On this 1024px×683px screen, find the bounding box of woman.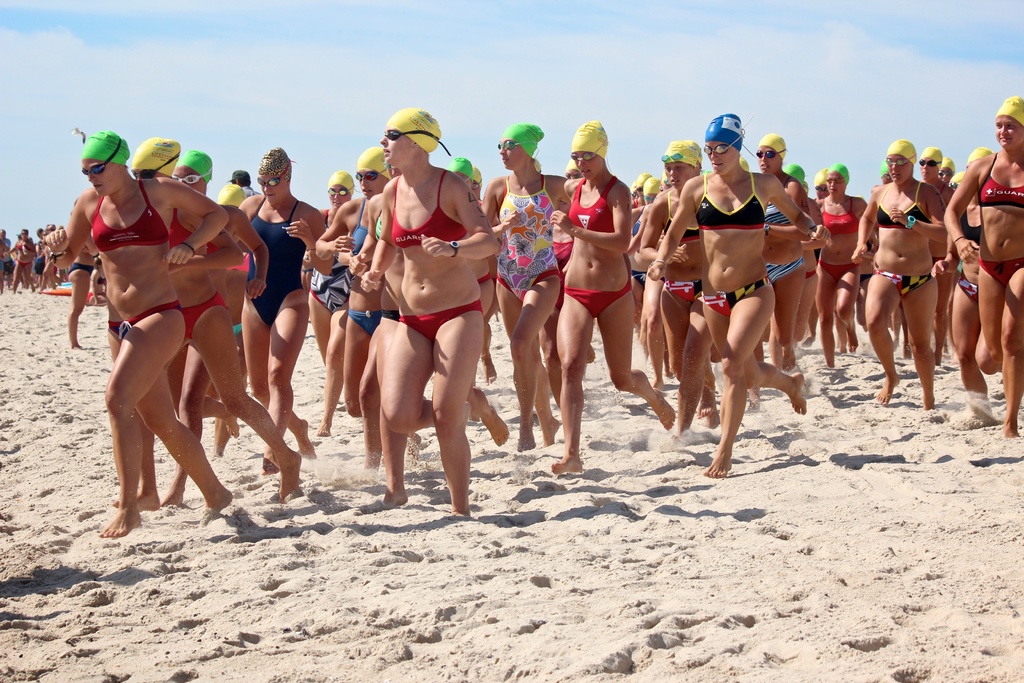
Bounding box: crop(346, 159, 420, 479).
